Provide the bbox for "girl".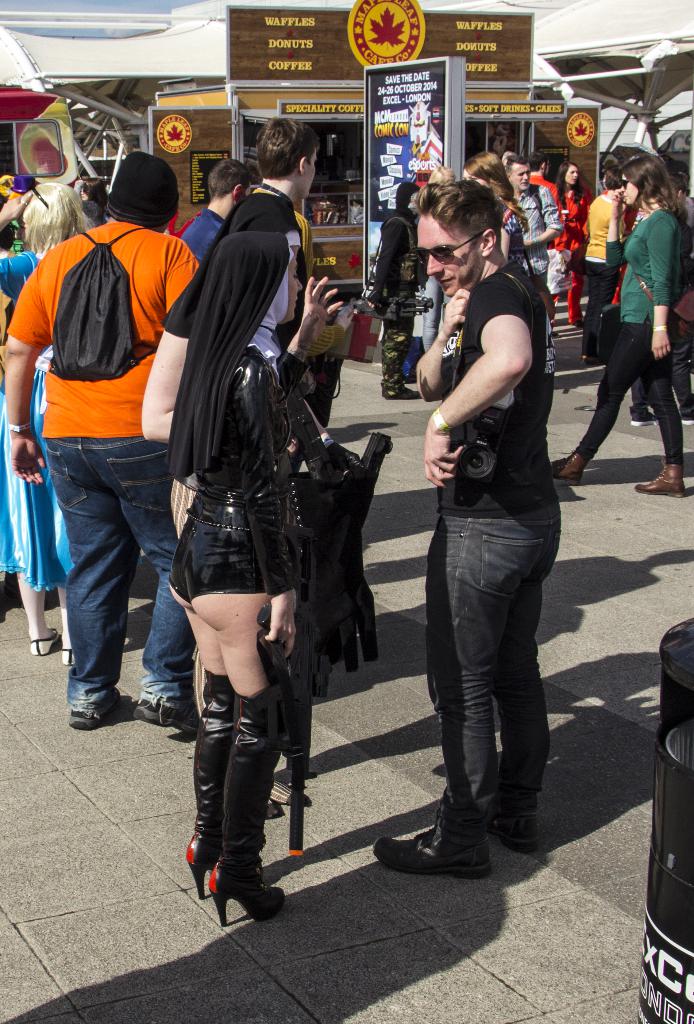
region(552, 155, 693, 498).
